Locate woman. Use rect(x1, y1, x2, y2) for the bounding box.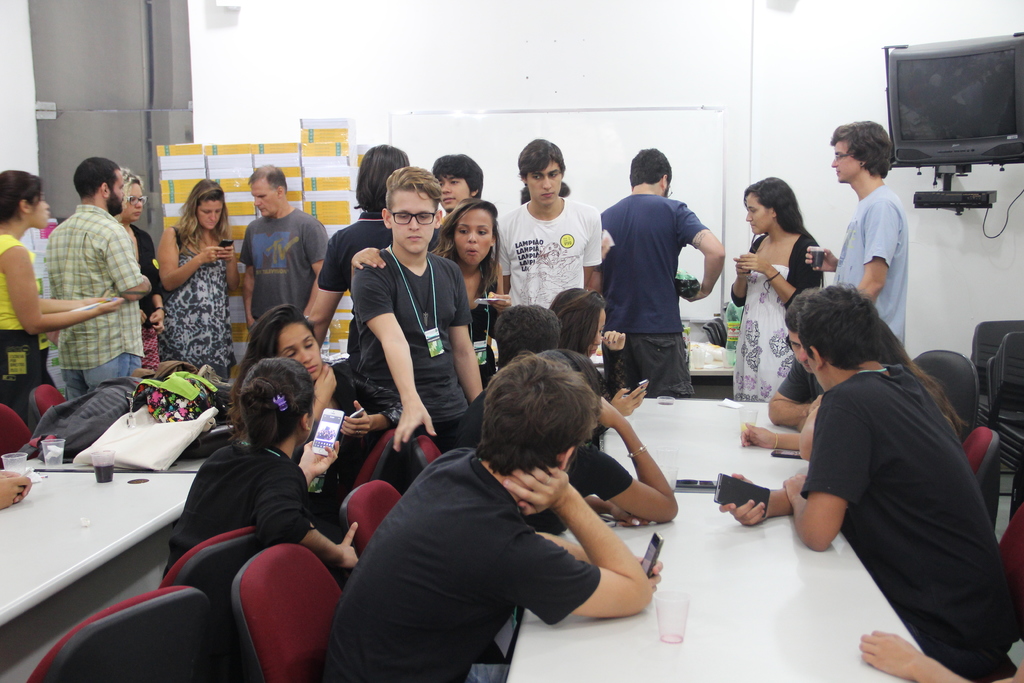
rect(540, 292, 653, 414).
